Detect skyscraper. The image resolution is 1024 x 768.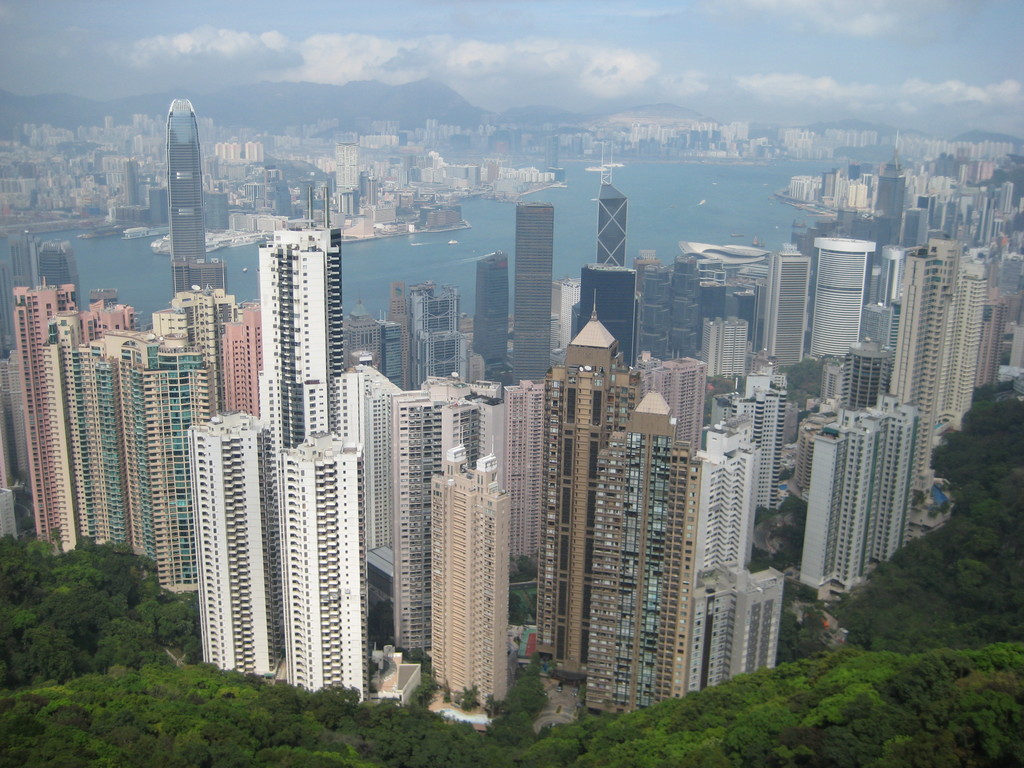
<box>695,419,757,685</box>.
